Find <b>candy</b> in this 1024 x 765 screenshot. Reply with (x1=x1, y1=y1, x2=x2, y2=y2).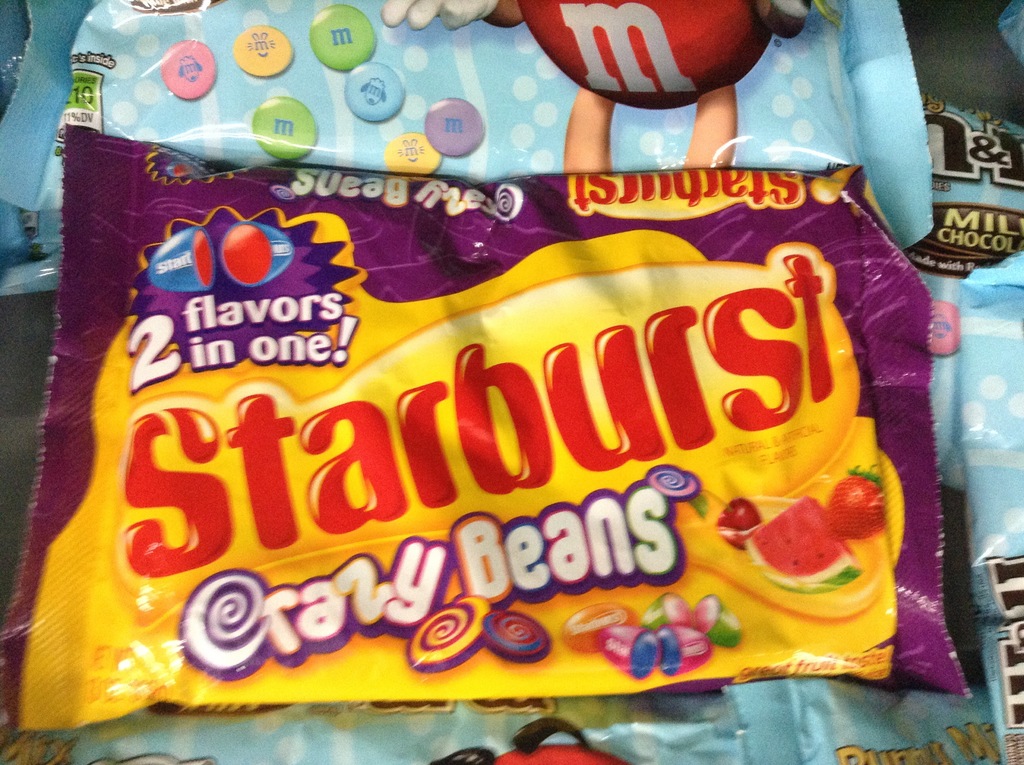
(x1=141, y1=223, x2=214, y2=298).
